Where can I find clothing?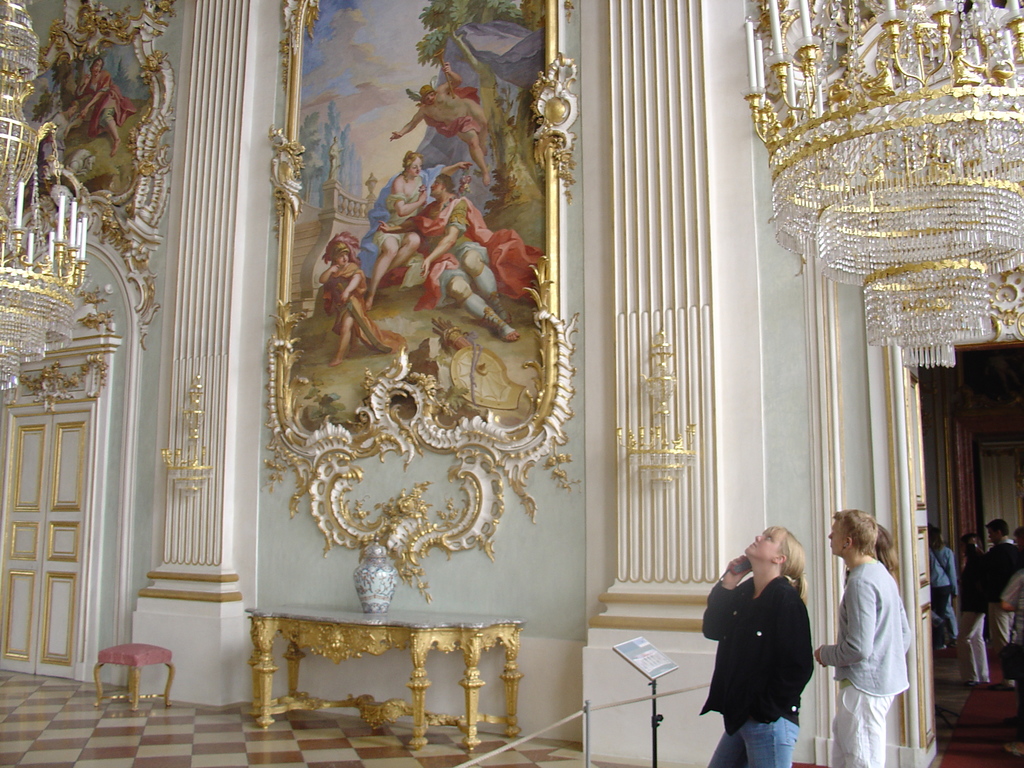
You can find it at x1=372, y1=188, x2=431, y2=245.
